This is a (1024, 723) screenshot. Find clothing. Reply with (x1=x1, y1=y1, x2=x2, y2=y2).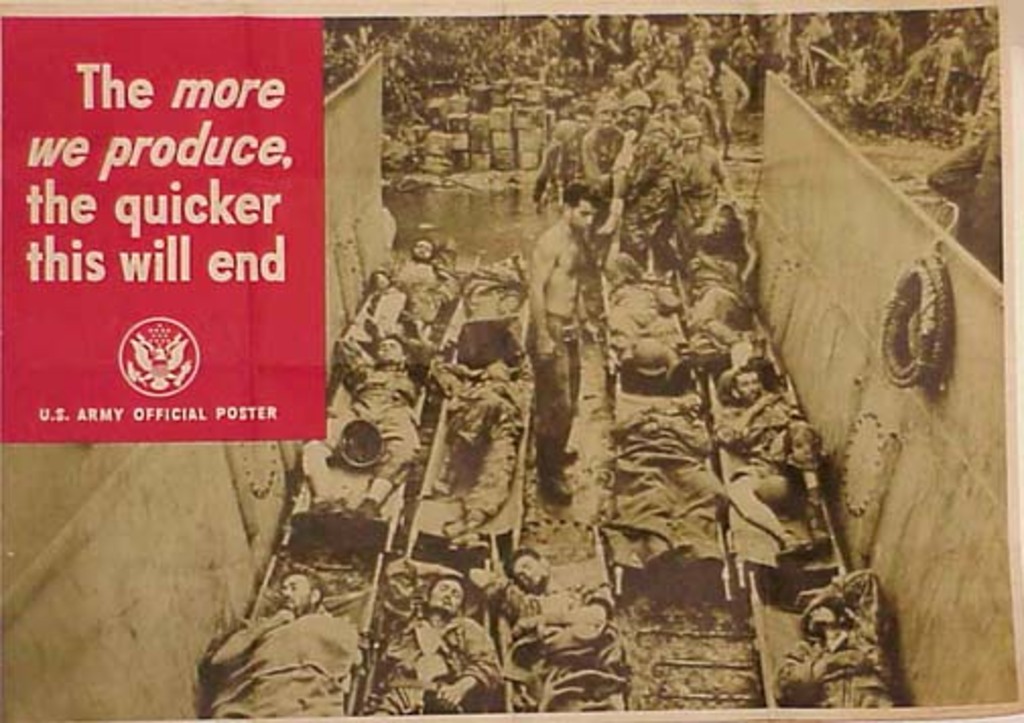
(x1=195, y1=609, x2=343, y2=717).
